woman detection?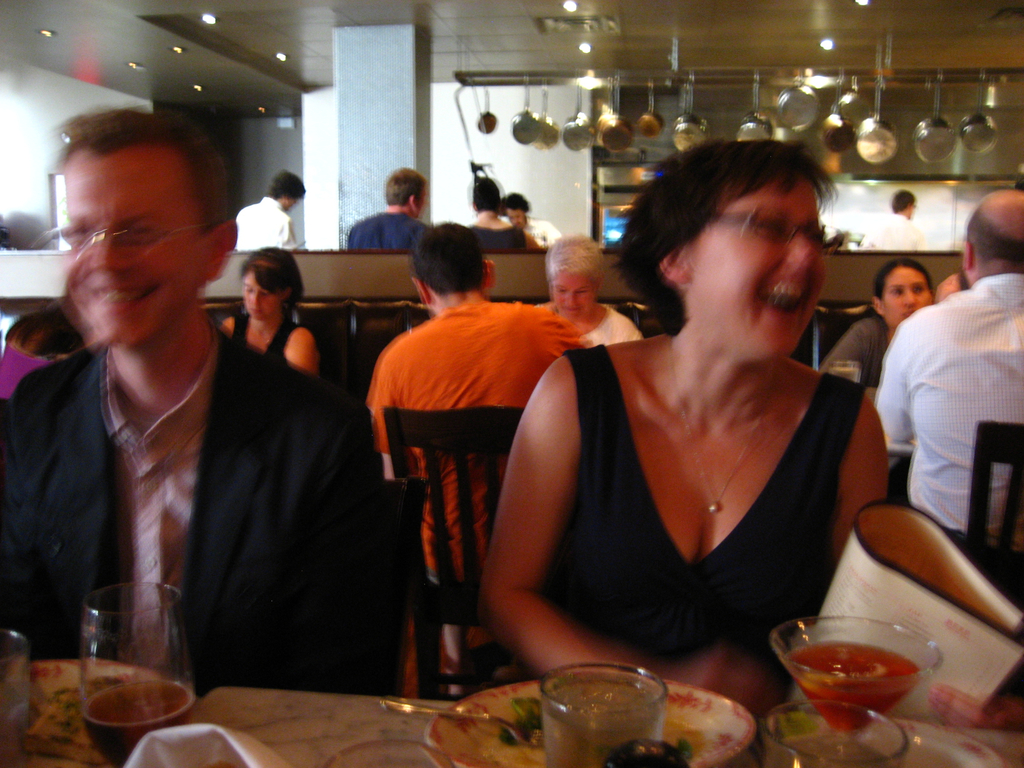
rect(473, 133, 892, 709)
